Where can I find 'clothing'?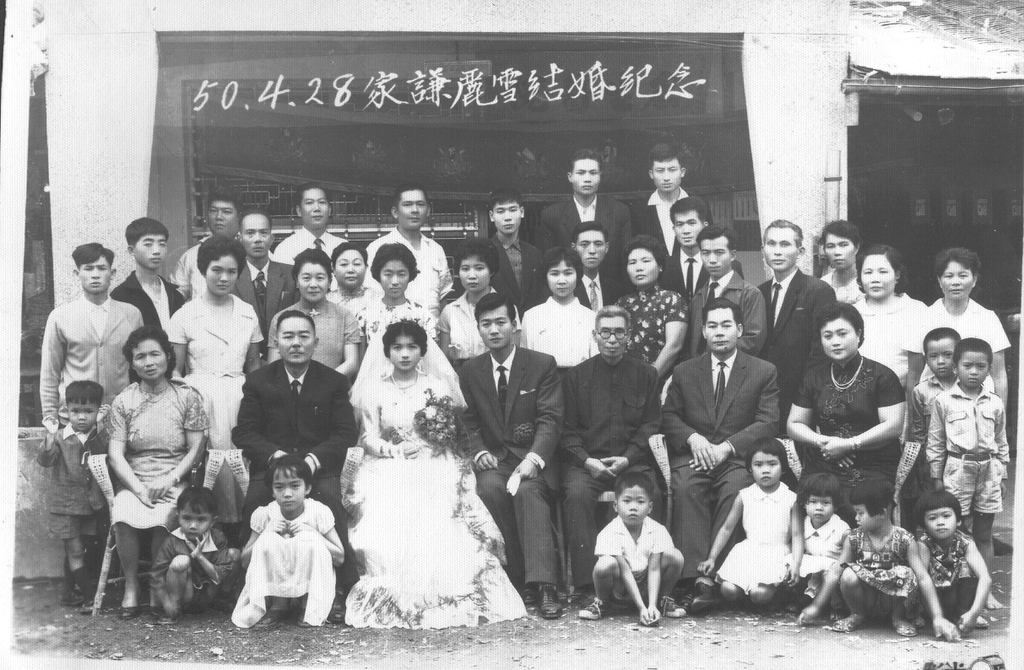
You can find it at [left=627, top=187, right=698, bottom=256].
